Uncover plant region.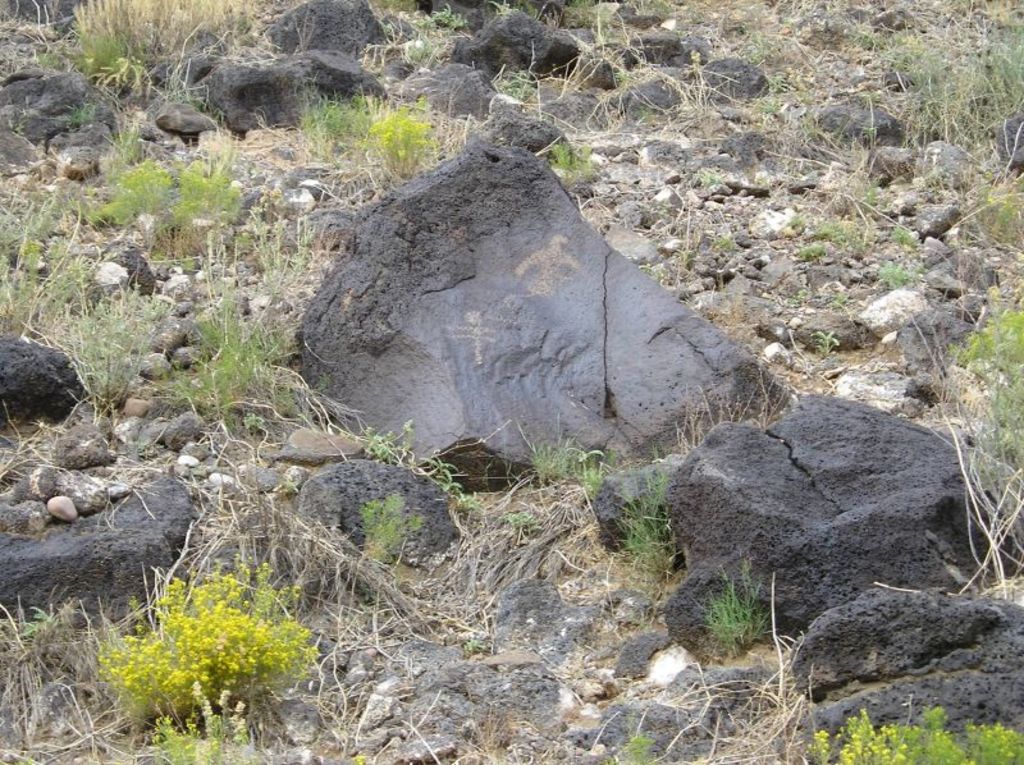
Uncovered: <region>45, 278, 161, 414</region>.
